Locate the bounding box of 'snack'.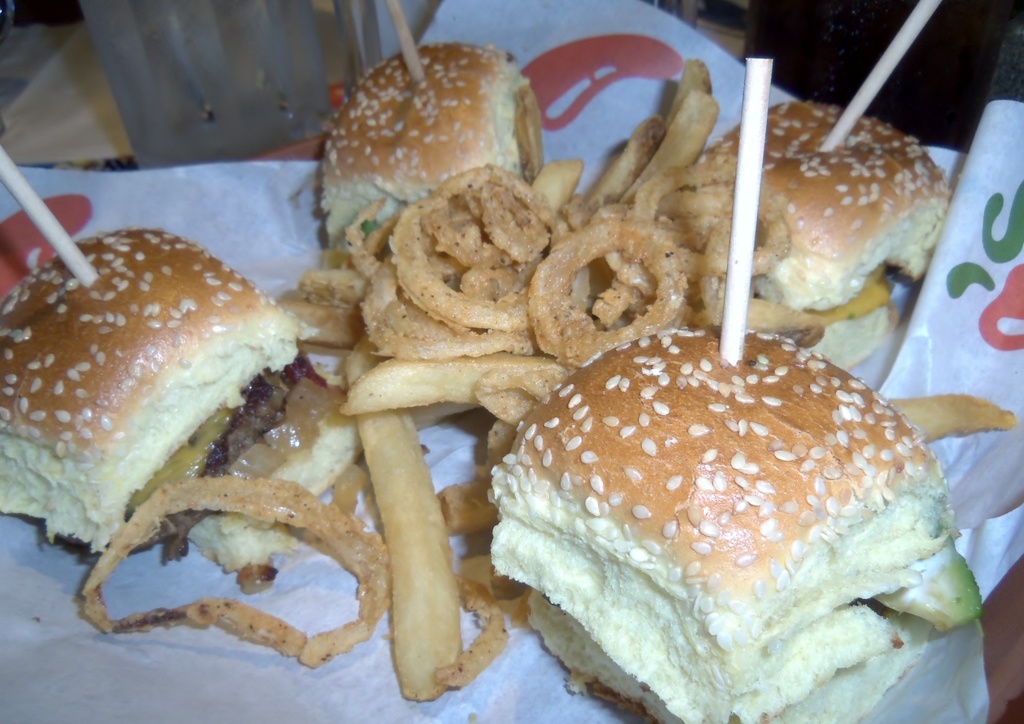
Bounding box: (left=493, top=318, right=982, bottom=723).
